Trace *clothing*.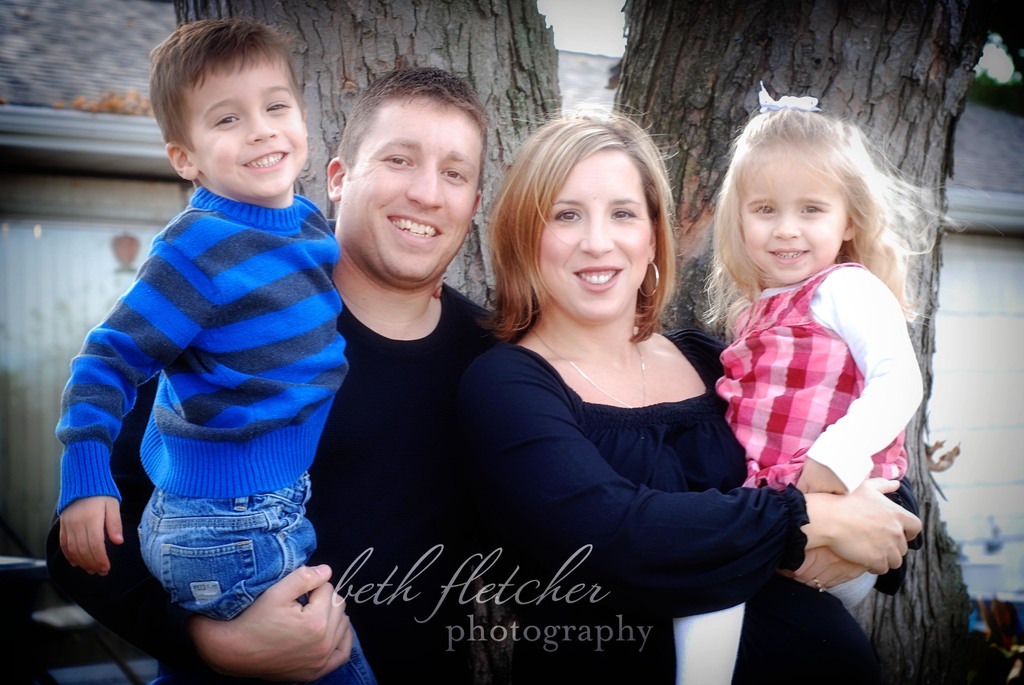
Traced to box=[440, 344, 807, 684].
